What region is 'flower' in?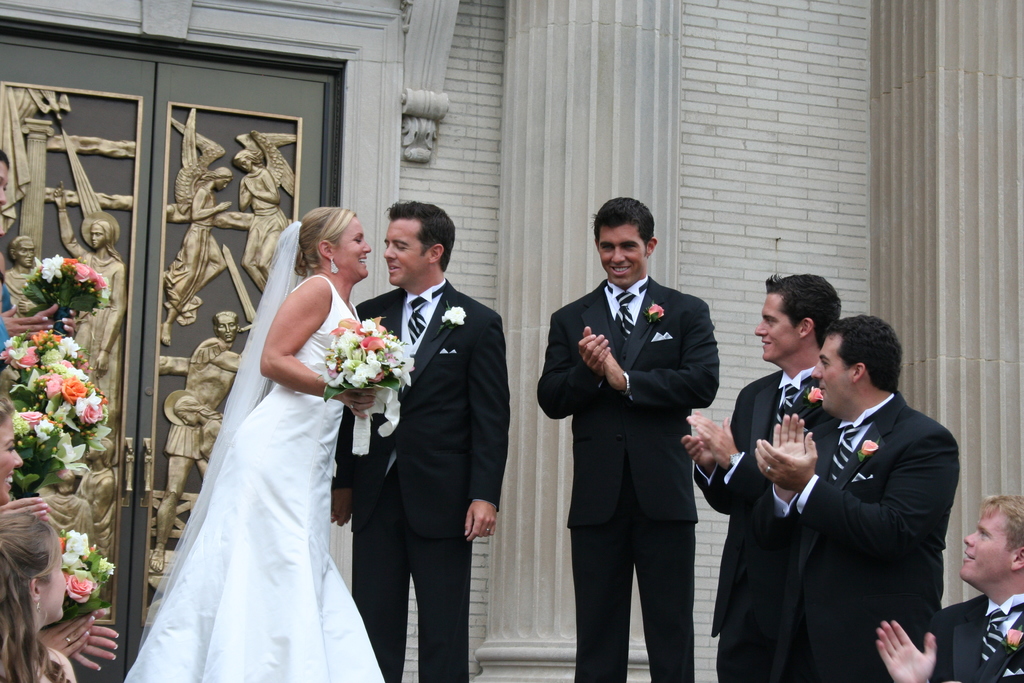
x1=440, y1=306, x2=471, y2=332.
